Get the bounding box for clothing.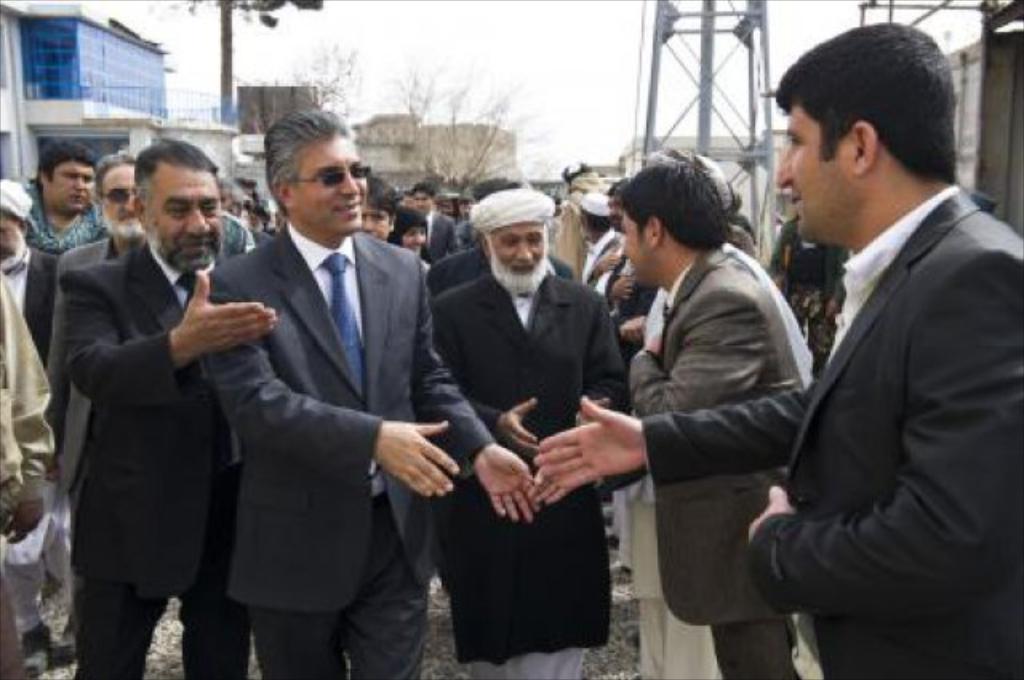
<bbox>578, 229, 637, 318</bbox>.
